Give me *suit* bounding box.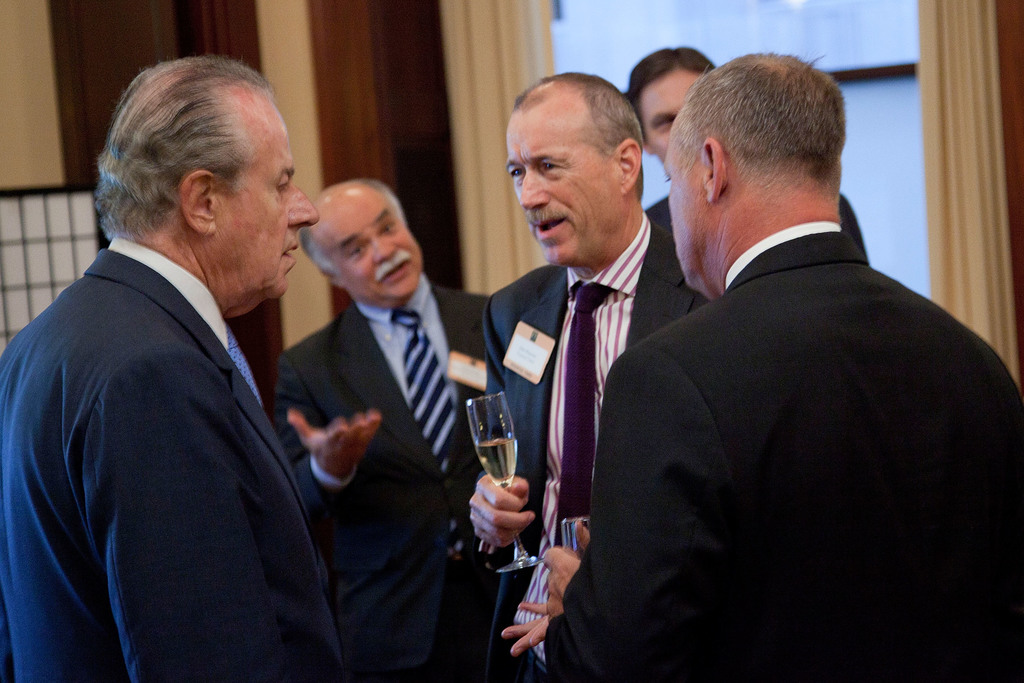
box(0, 233, 350, 682).
